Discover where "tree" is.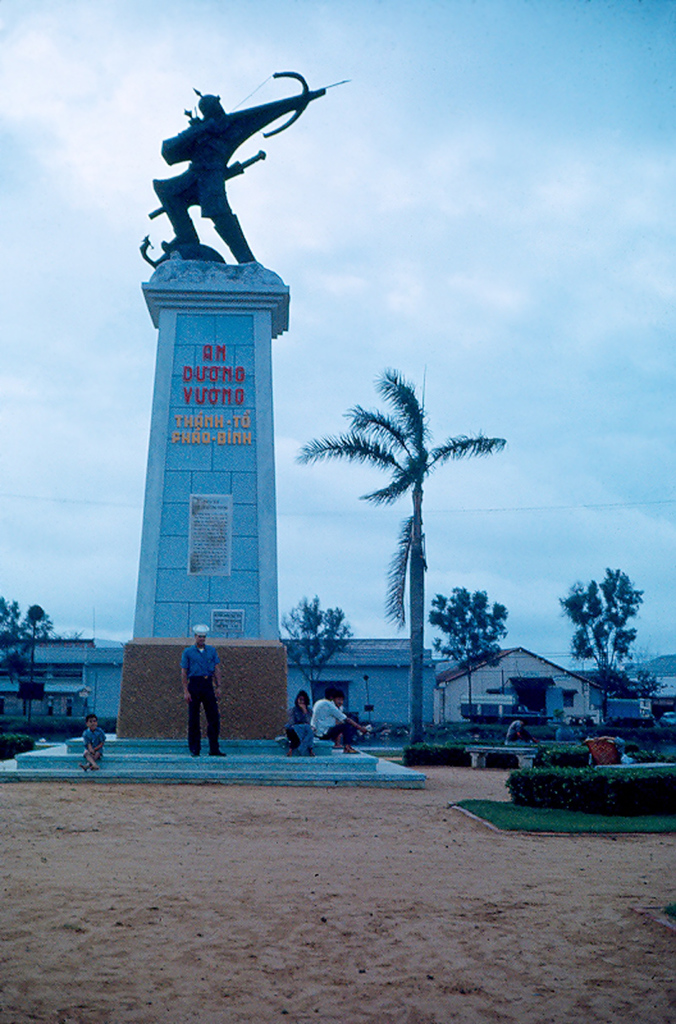
Discovered at {"x1": 560, "y1": 547, "x2": 657, "y2": 709}.
